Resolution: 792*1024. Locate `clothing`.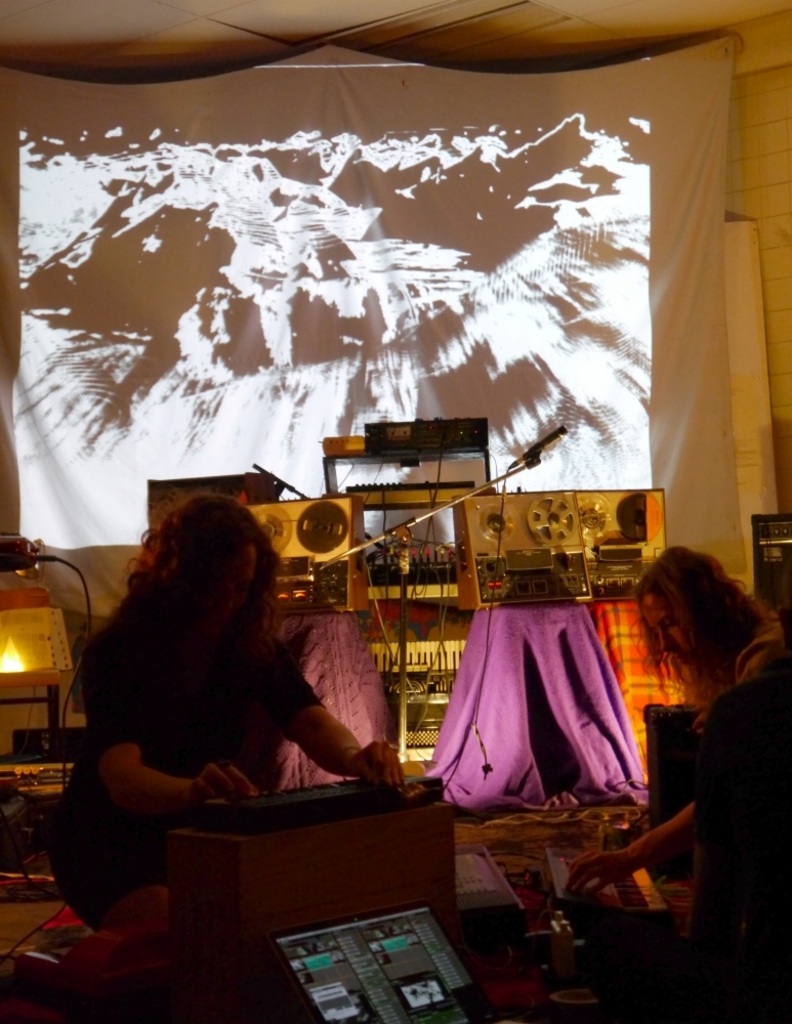
x1=35, y1=610, x2=331, y2=922.
